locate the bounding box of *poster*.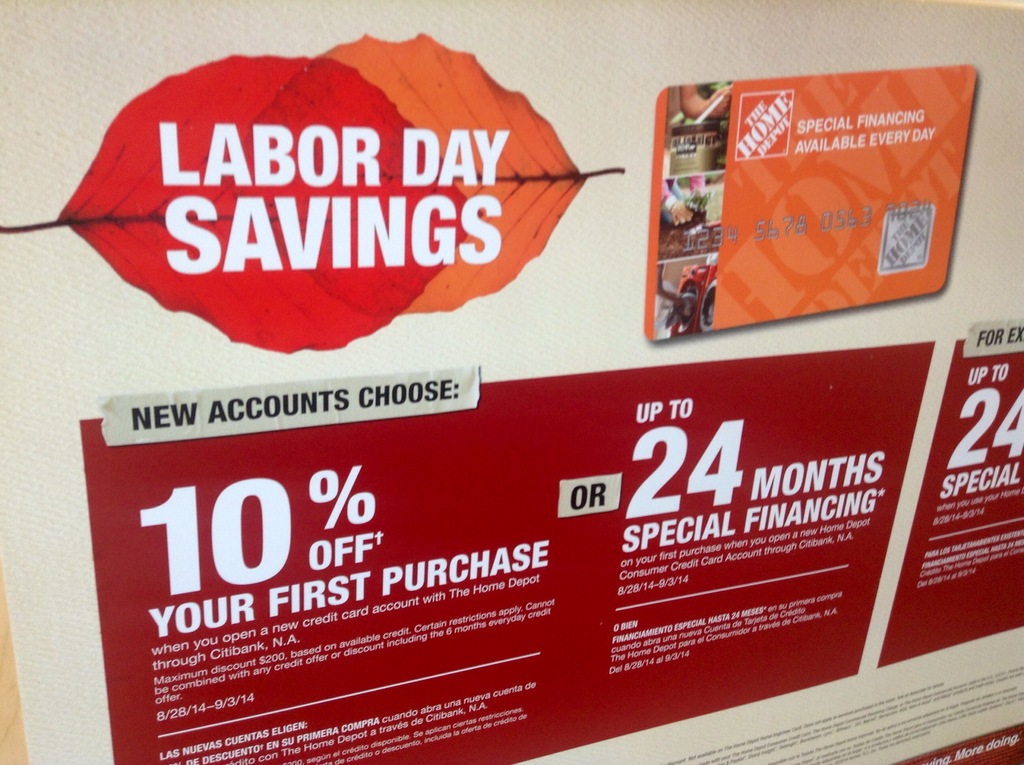
Bounding box: [left=0, top=2, right=1023, bottom=764].
